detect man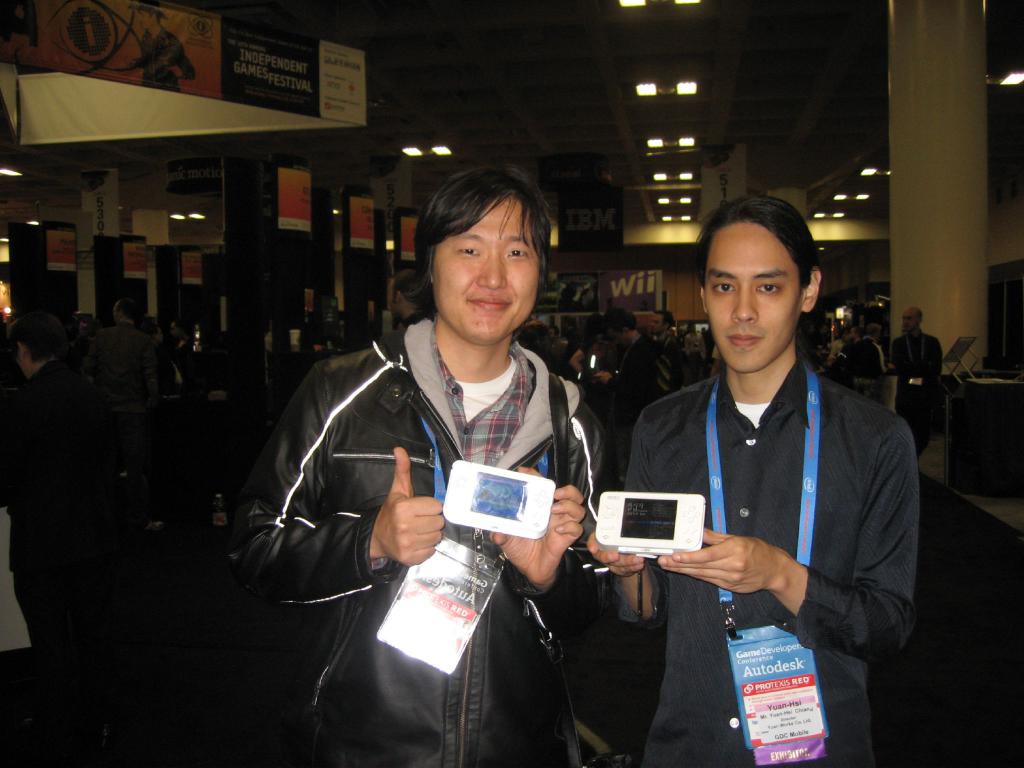
[650, 313, 687, 396]
